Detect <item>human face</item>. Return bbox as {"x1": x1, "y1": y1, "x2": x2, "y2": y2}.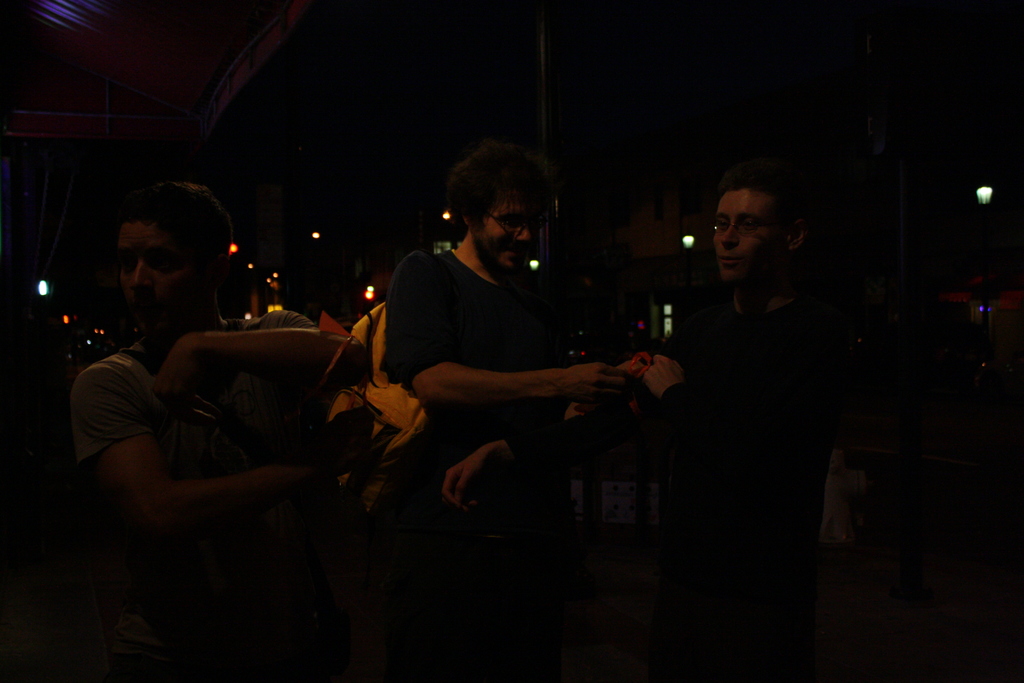
{"x1": 474, "y1": 193, "x2": 541, "y2": 283}.
